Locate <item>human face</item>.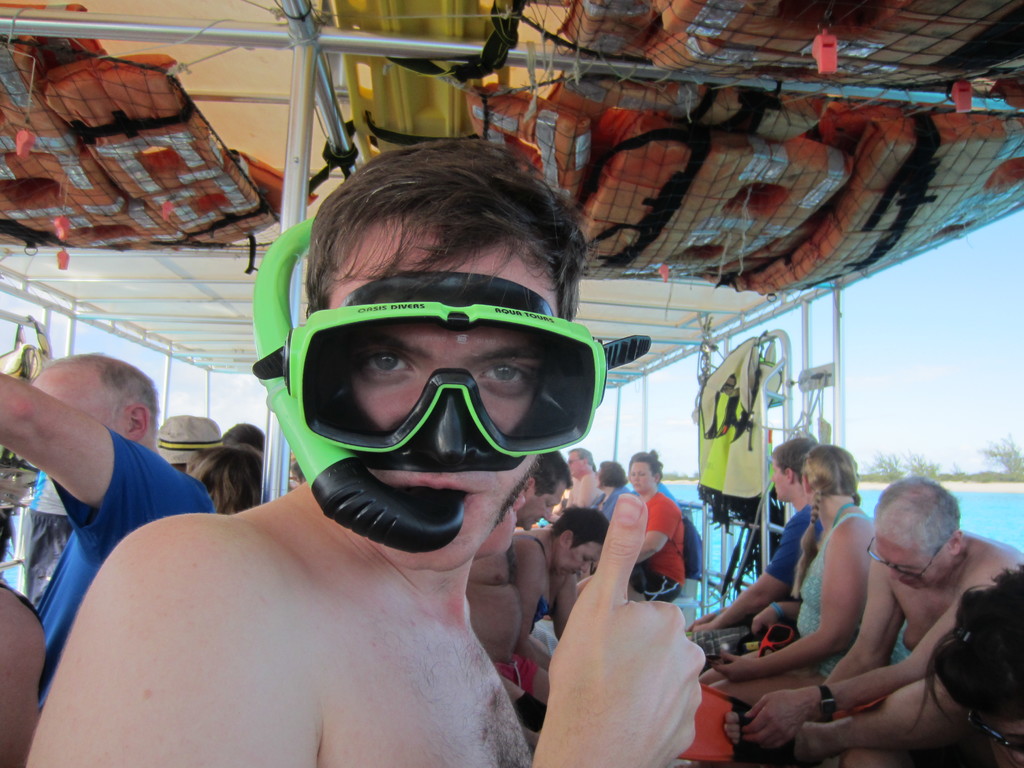
Bounding box: x1=767 y1=460 x2=793 y2=500.
